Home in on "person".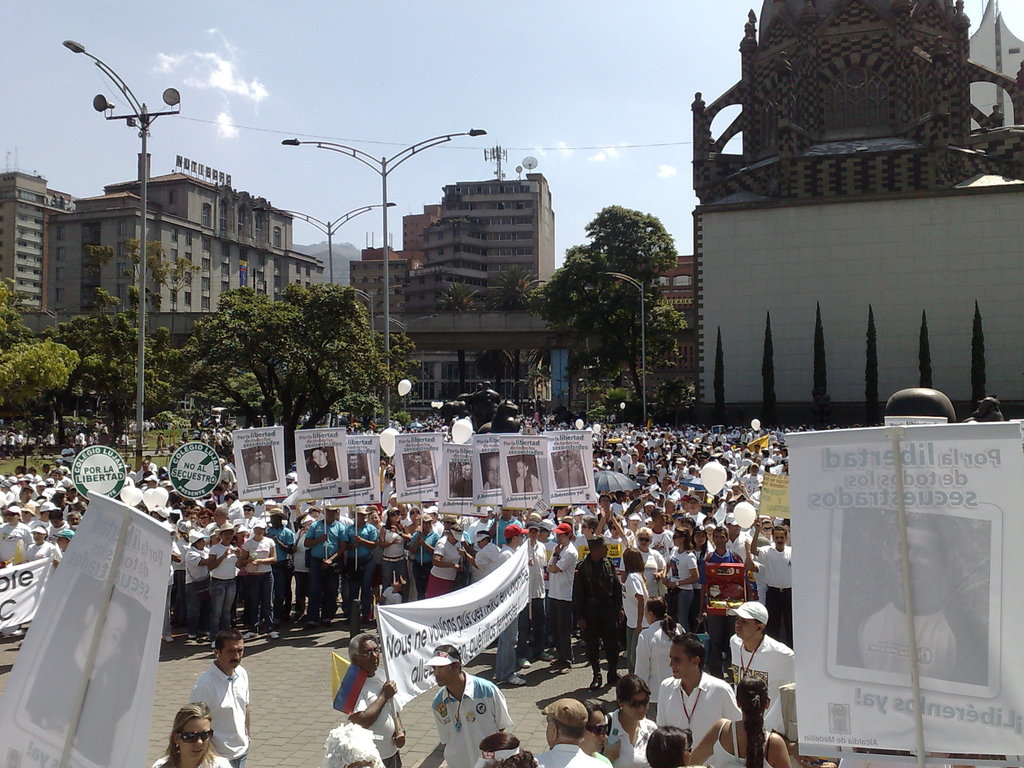
Homed in at x1=248, y1=449, x2=276, y2=486.
